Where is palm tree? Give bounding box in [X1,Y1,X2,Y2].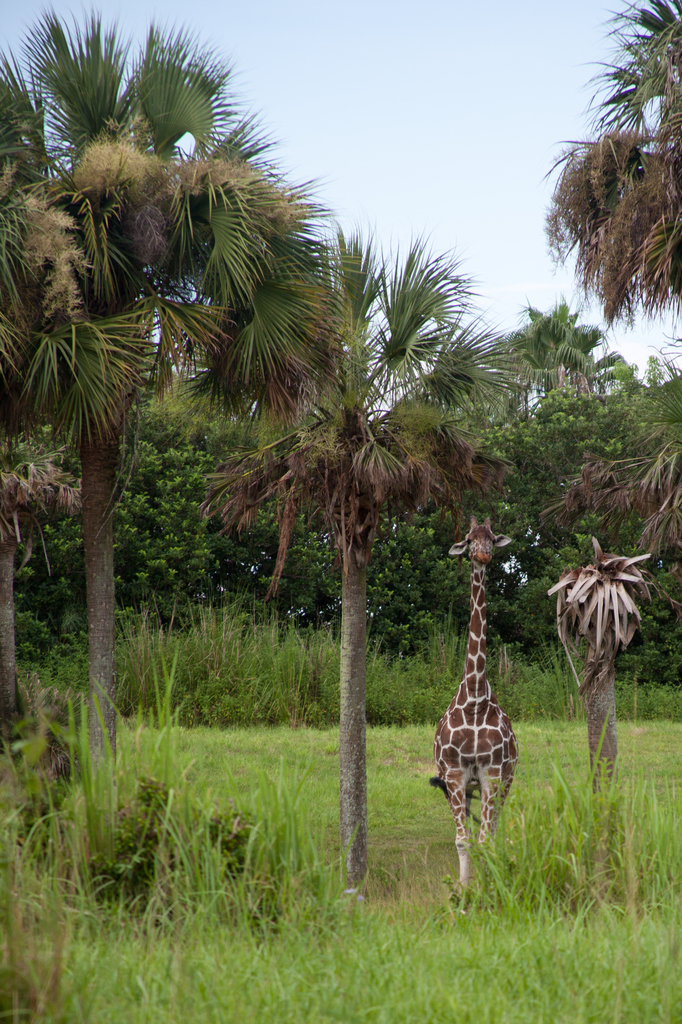
[486,325,652,579].
